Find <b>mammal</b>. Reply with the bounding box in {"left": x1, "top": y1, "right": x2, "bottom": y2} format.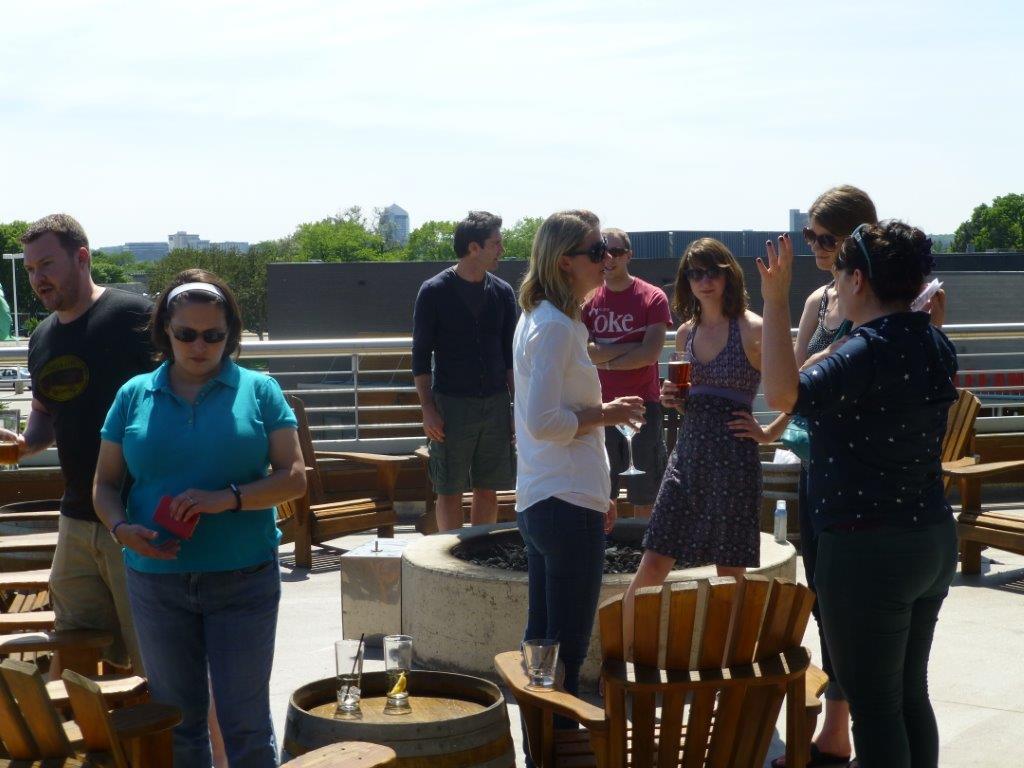
{"left": 410, "top": 210, "right": 528, "bottom": 529}.
